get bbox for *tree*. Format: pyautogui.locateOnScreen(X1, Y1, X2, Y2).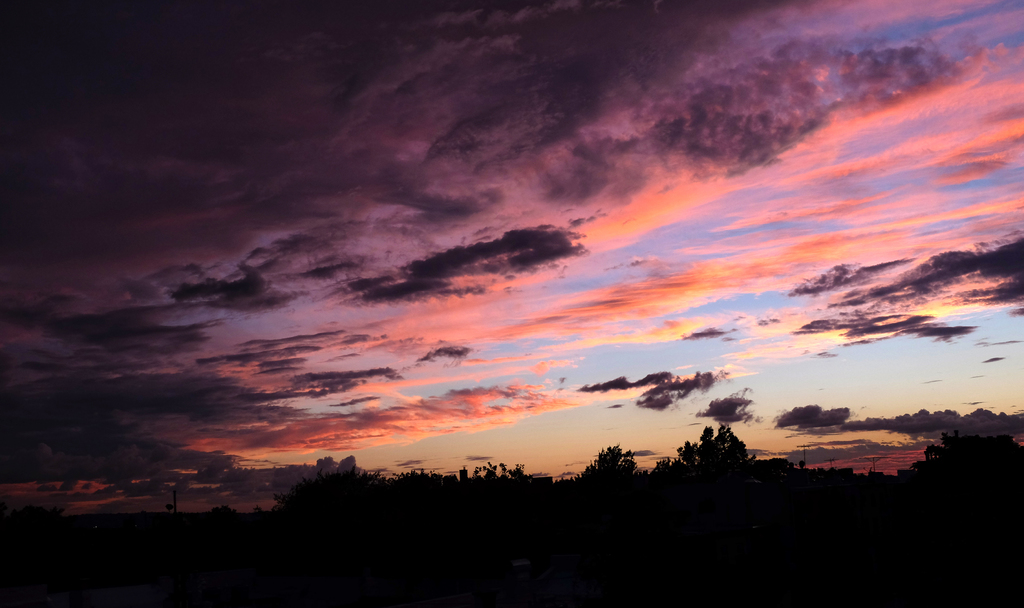
pyautogui.locateOnScreen(265, 462, 385, 518).
